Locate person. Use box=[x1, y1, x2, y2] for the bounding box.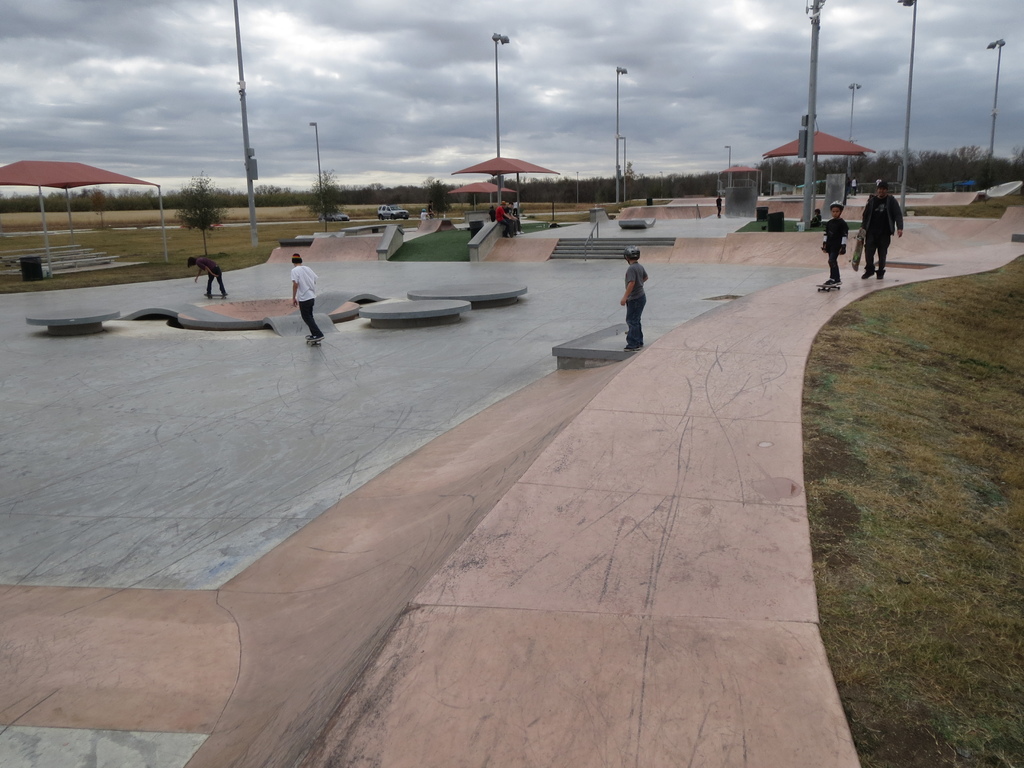
box=[851, 176, 858, 195].
